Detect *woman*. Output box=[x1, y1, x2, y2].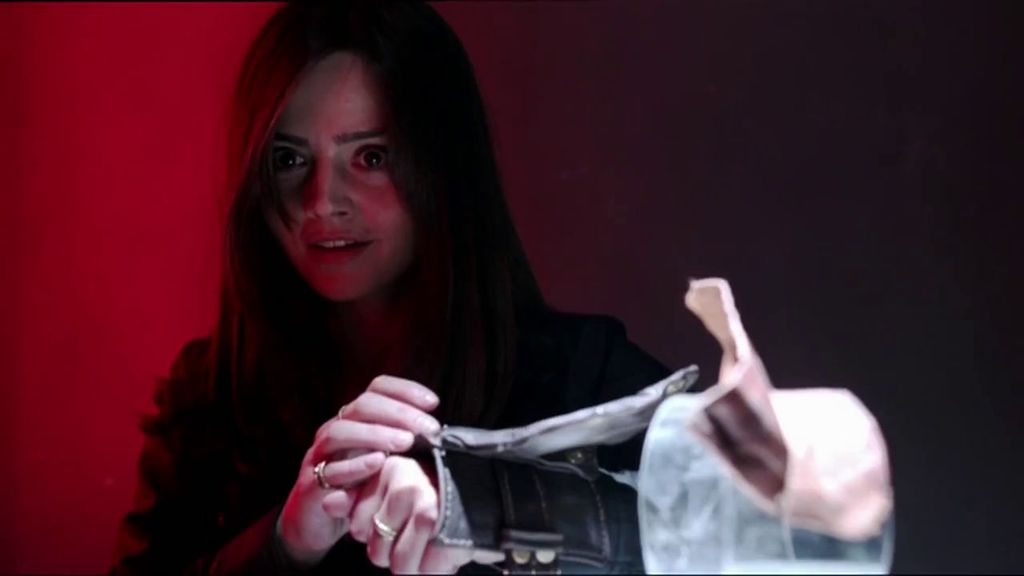
box=[130, 19, 741, 570].
